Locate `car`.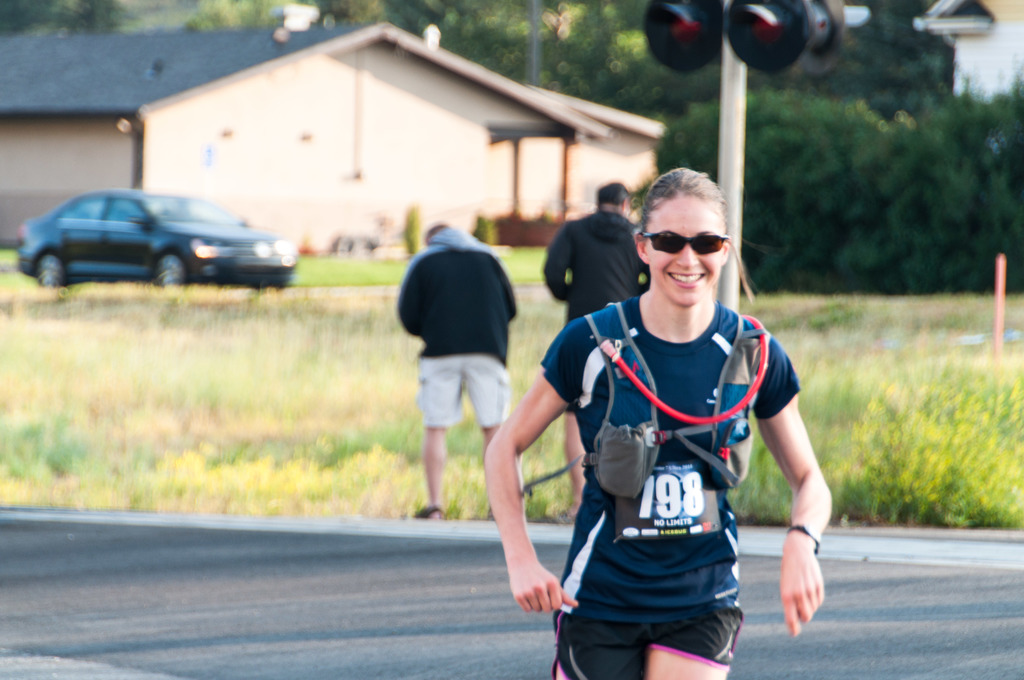
Bounding box: crop(10, 178, 291, 287).
